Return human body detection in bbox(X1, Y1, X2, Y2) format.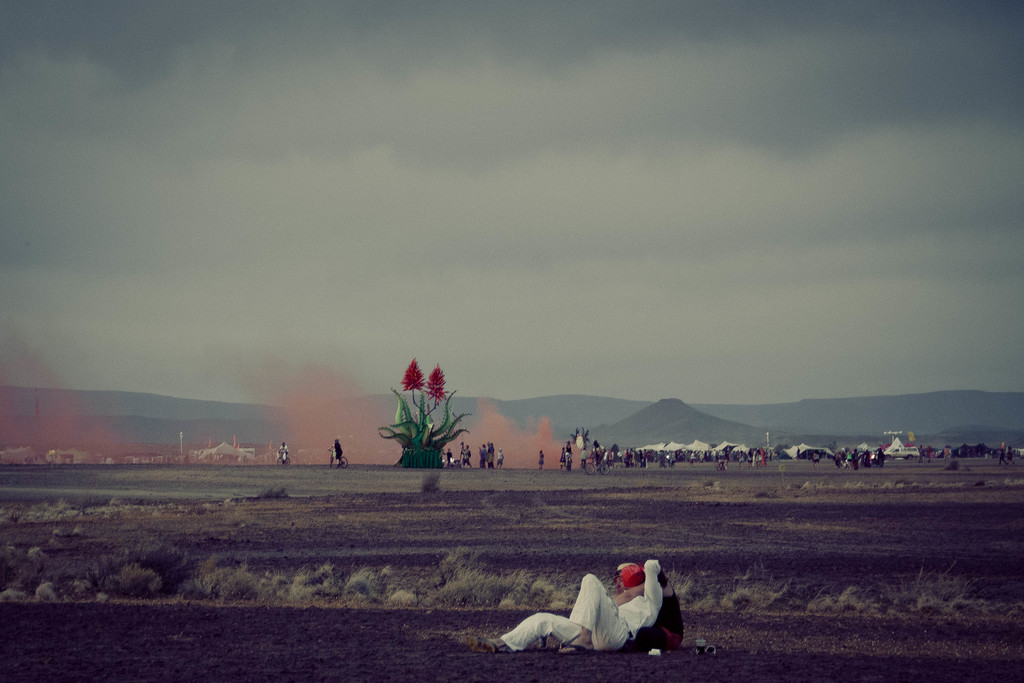
bbox(922, 443, 938, 459).
